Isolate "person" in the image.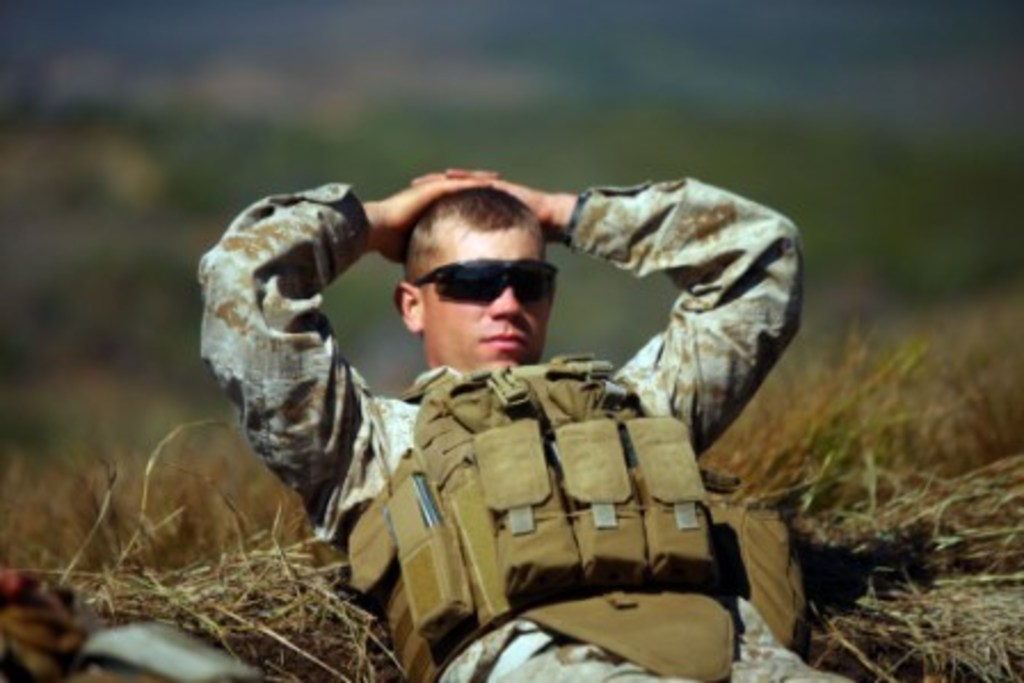
Isolated region: {"left": 201, "top": 164, "right": 857, "bottom": 681}.
